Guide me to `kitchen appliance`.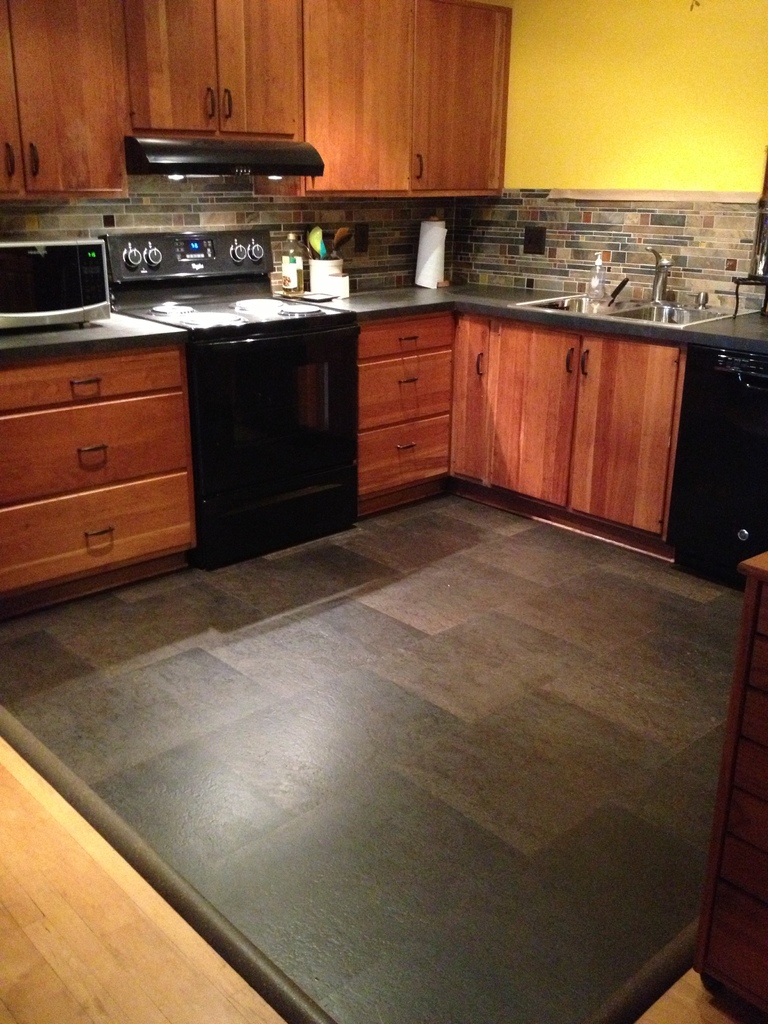
Guidance: (left=0, top=236, right=106, bottom=332).
